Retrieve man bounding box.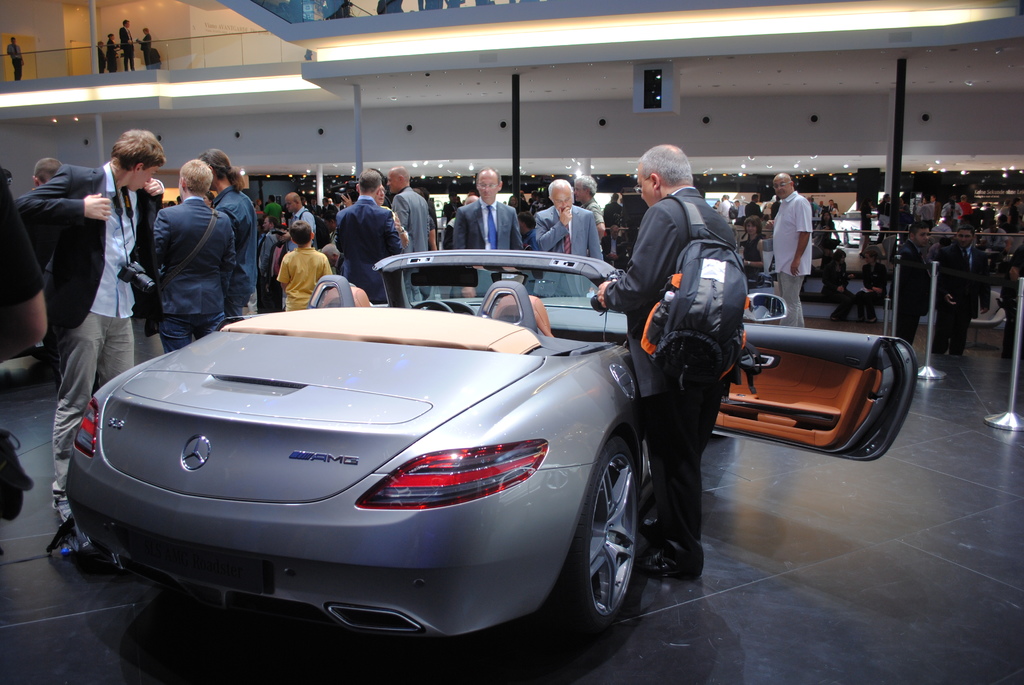
Bounding box: 150/159/241/356.
